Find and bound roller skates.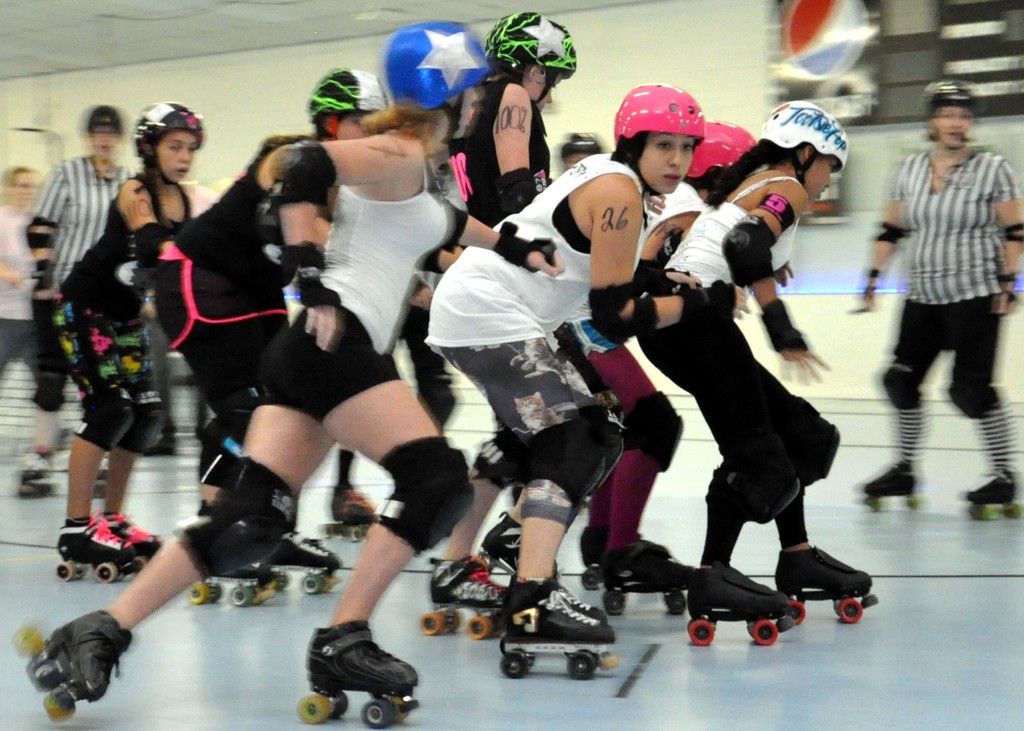
Bound: box(425, 551, 510, 638).
